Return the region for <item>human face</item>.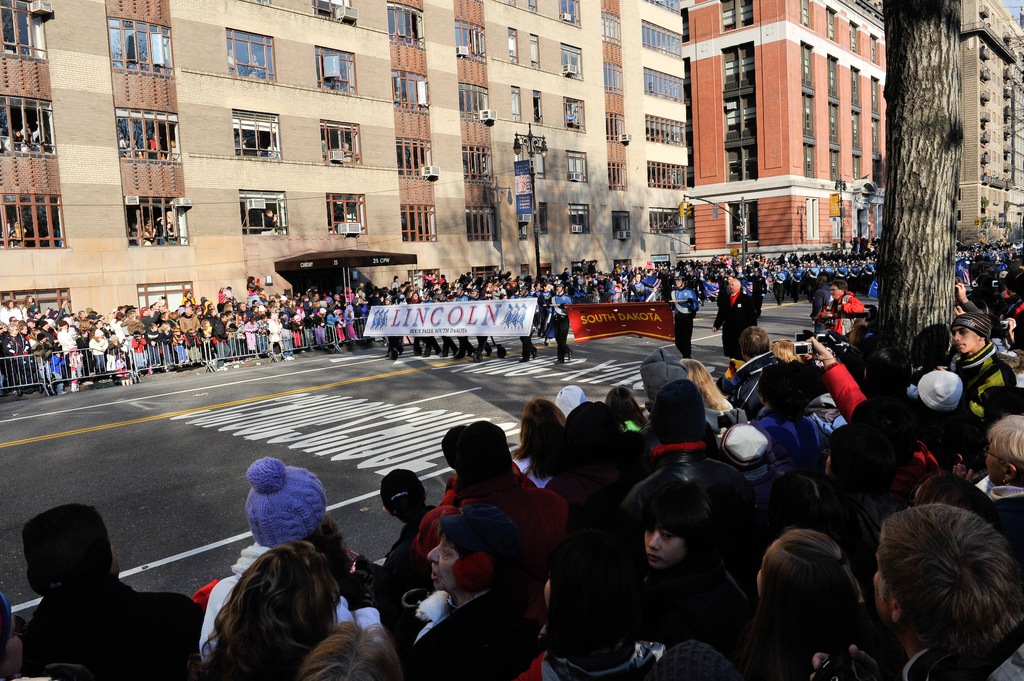
detection(982, 438, 1000, 481).
